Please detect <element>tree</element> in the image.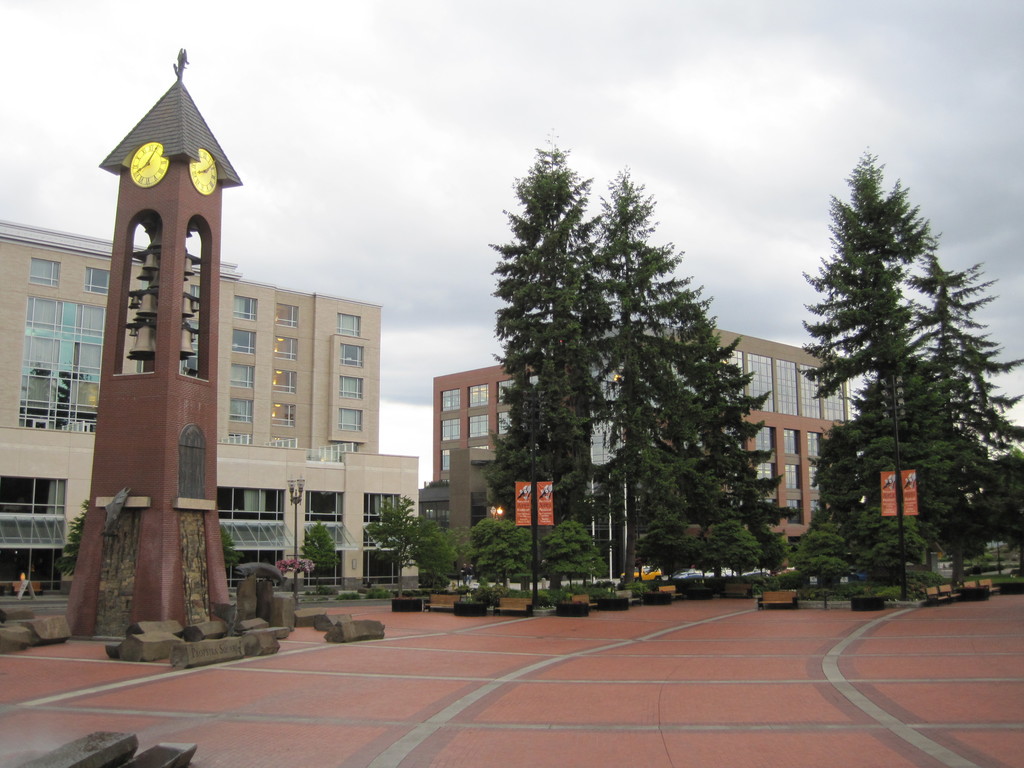
box(636, 520, 703, 593).
